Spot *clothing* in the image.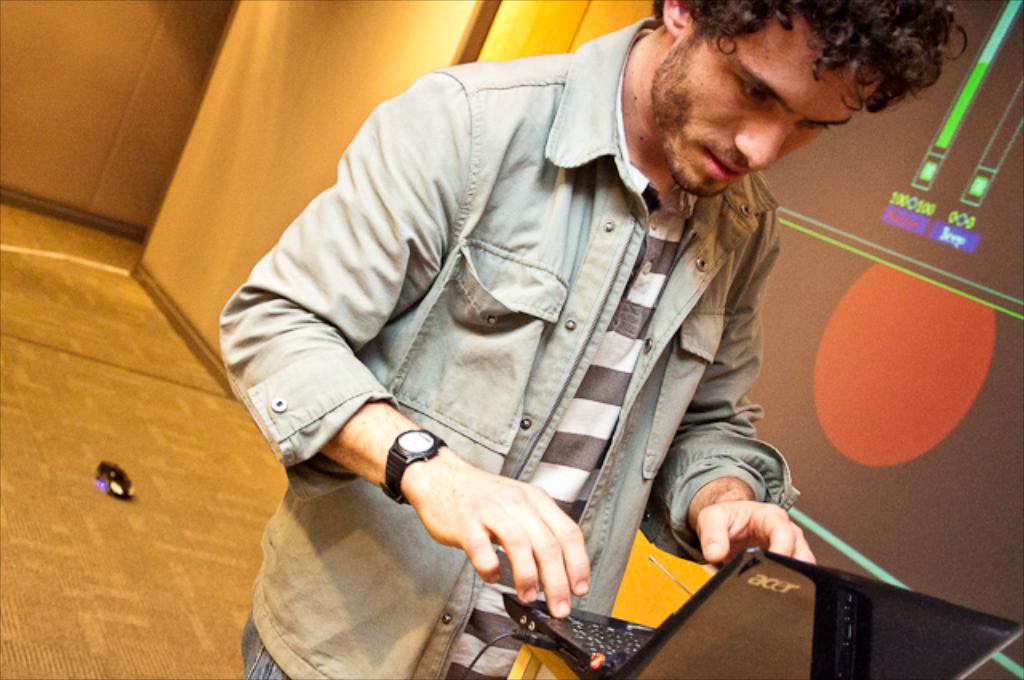
*clothing* found at bbox(202, 6, 842, 643).
